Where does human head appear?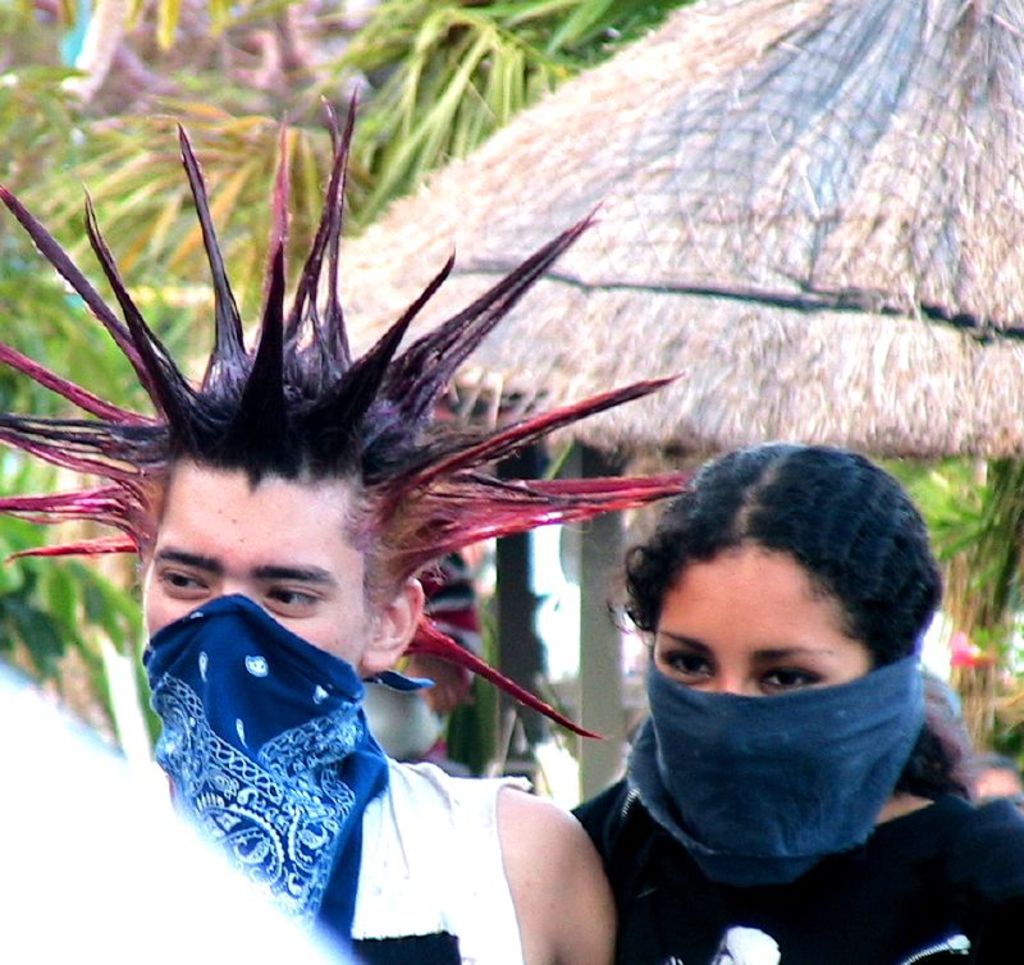
Appears at [966,756,1023,815].
